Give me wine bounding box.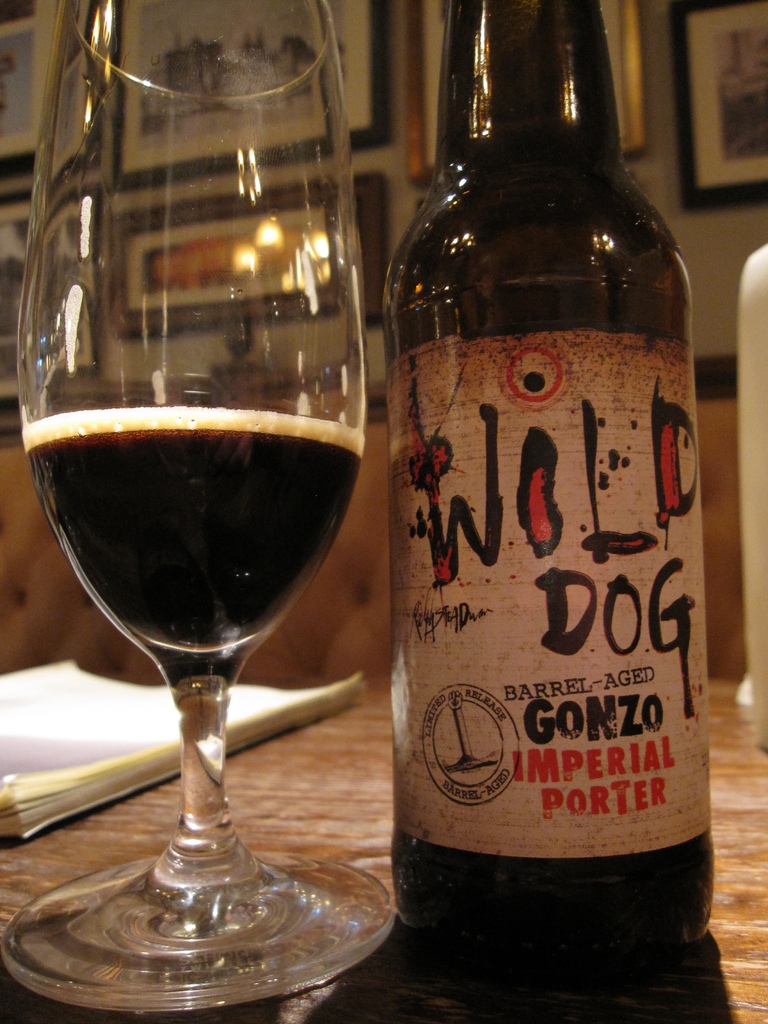
bbox=[22, 414, 384, 696].
